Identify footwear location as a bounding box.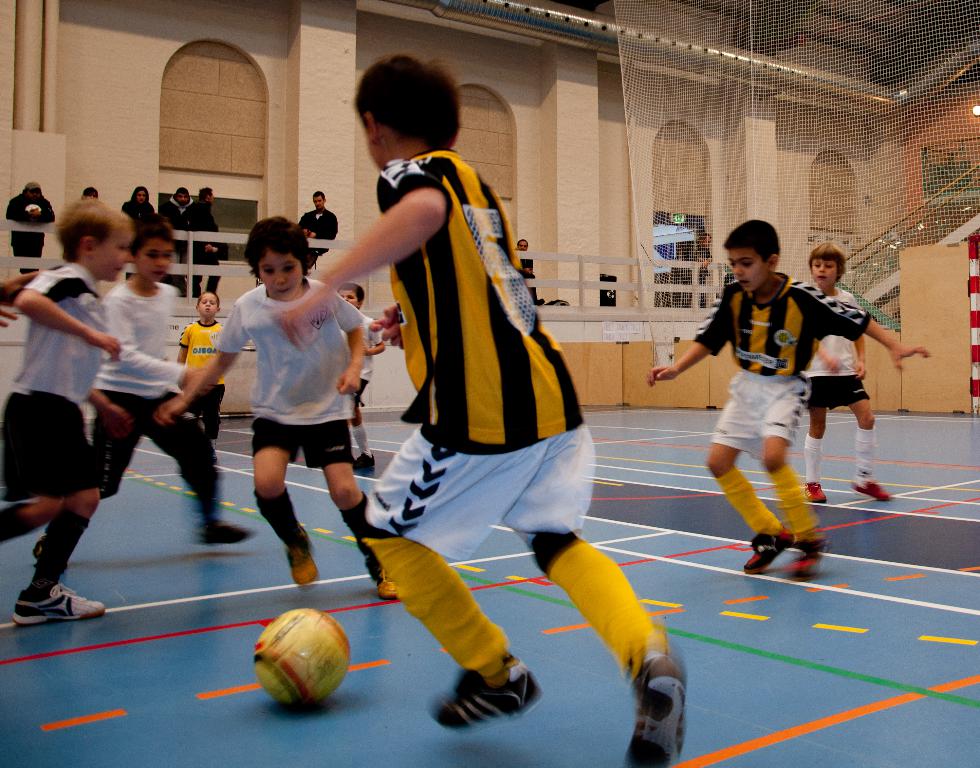
box(746, 525, 786, 563).
